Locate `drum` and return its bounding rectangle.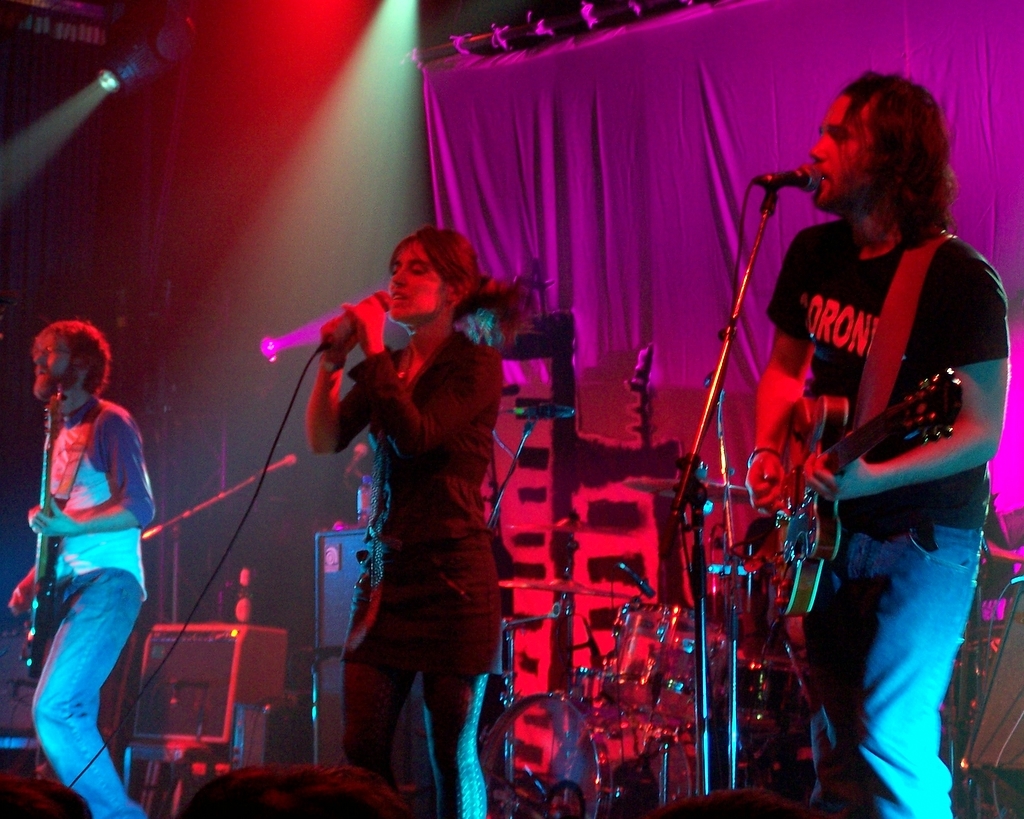
594/605/729/732.
